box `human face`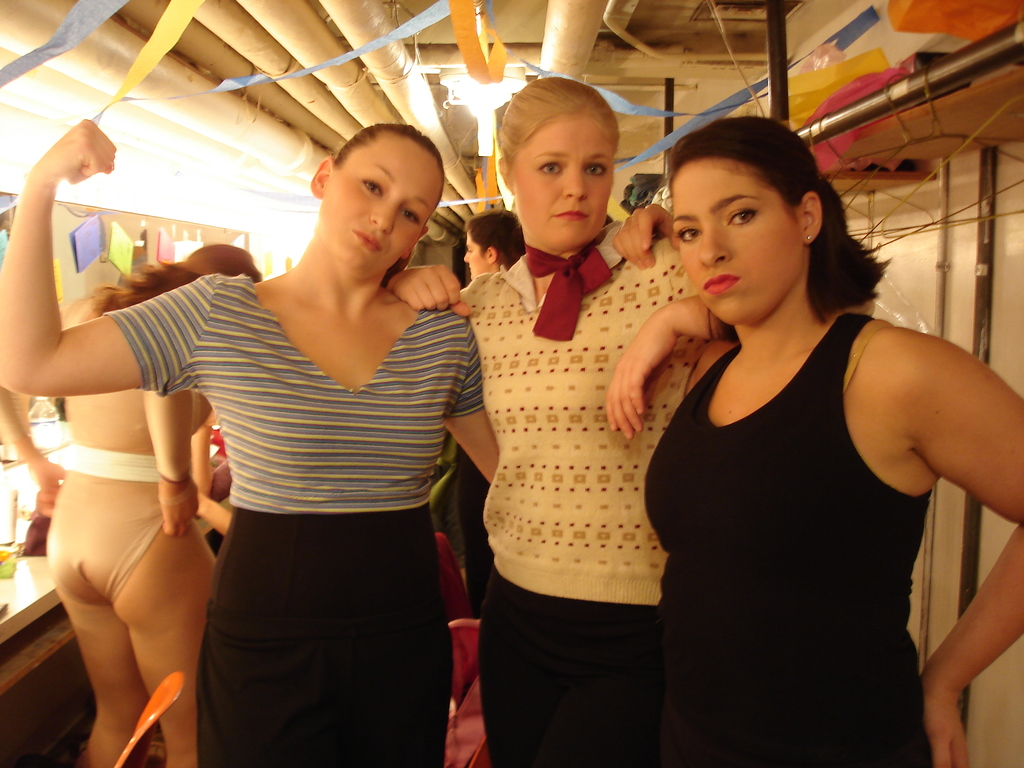
bbox=(513, 109, 617, 250)
